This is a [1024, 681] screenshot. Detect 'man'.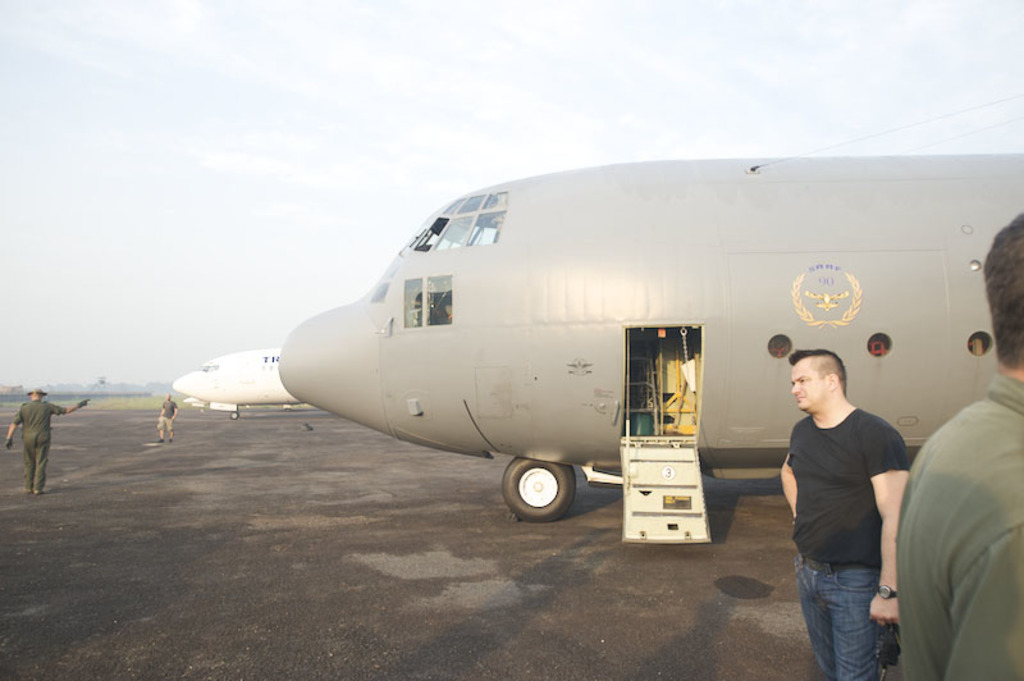
<box>156,388,179,440</box>.
